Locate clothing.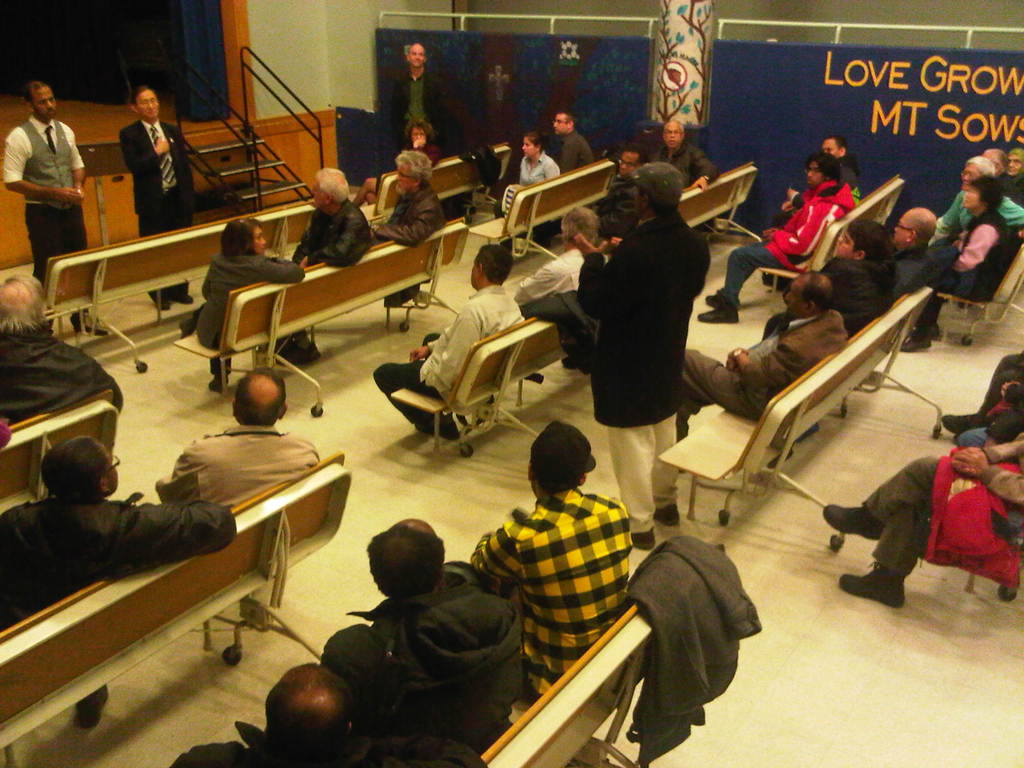
Bounding box: left=0, top=113, right=84, bottom=239.
